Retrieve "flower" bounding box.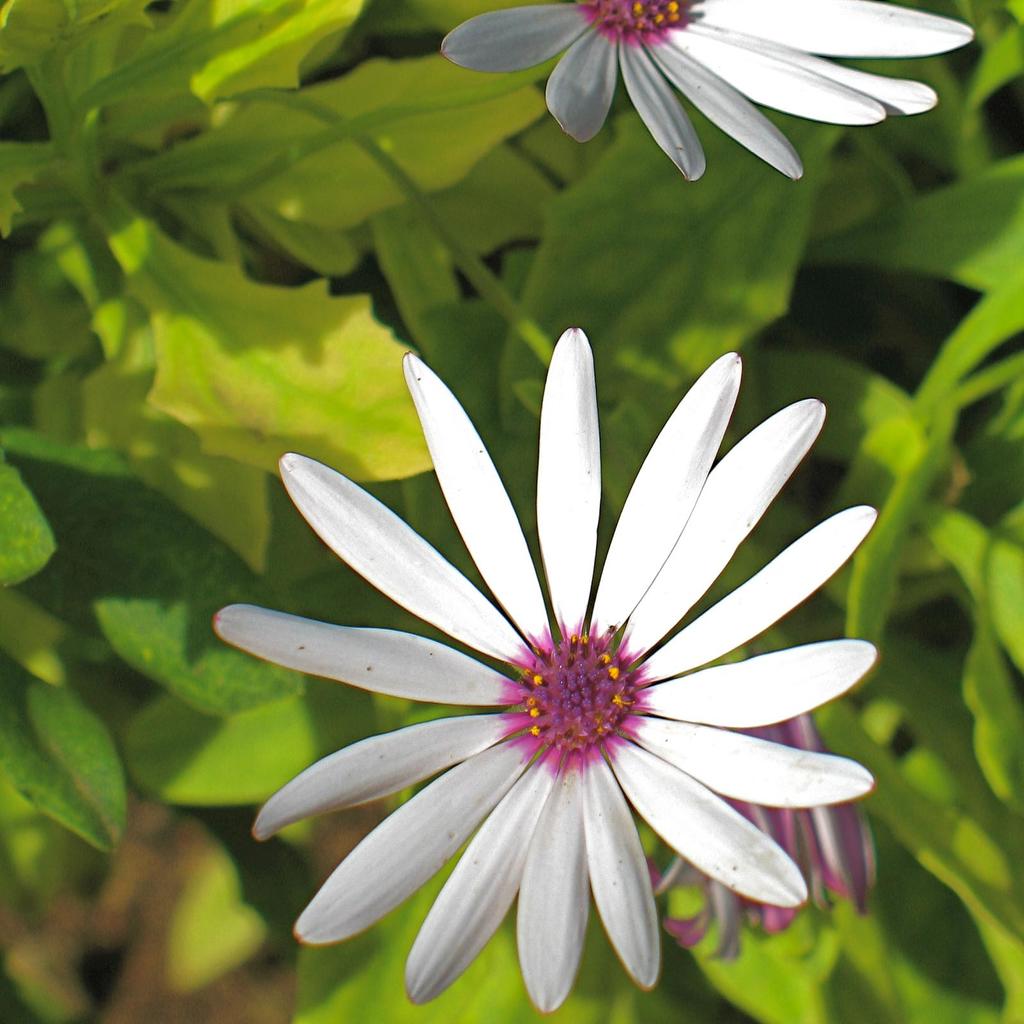
Bounding box: [x1=646, y1=719, x2=874, y2=960].
